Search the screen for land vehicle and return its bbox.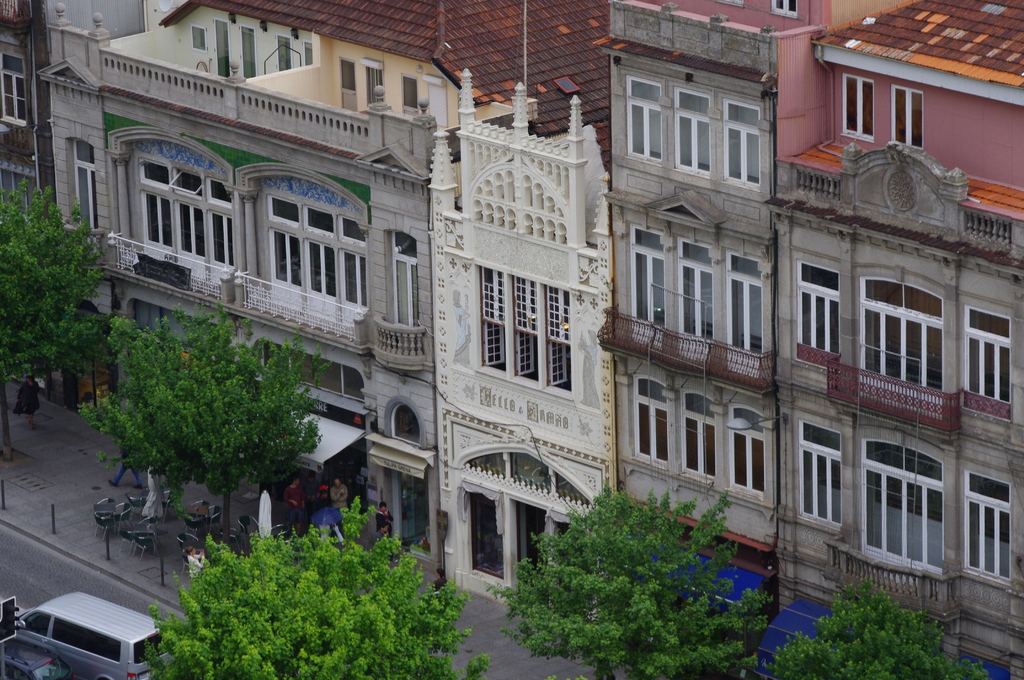
Found: region(15, 565, 177, 677).
